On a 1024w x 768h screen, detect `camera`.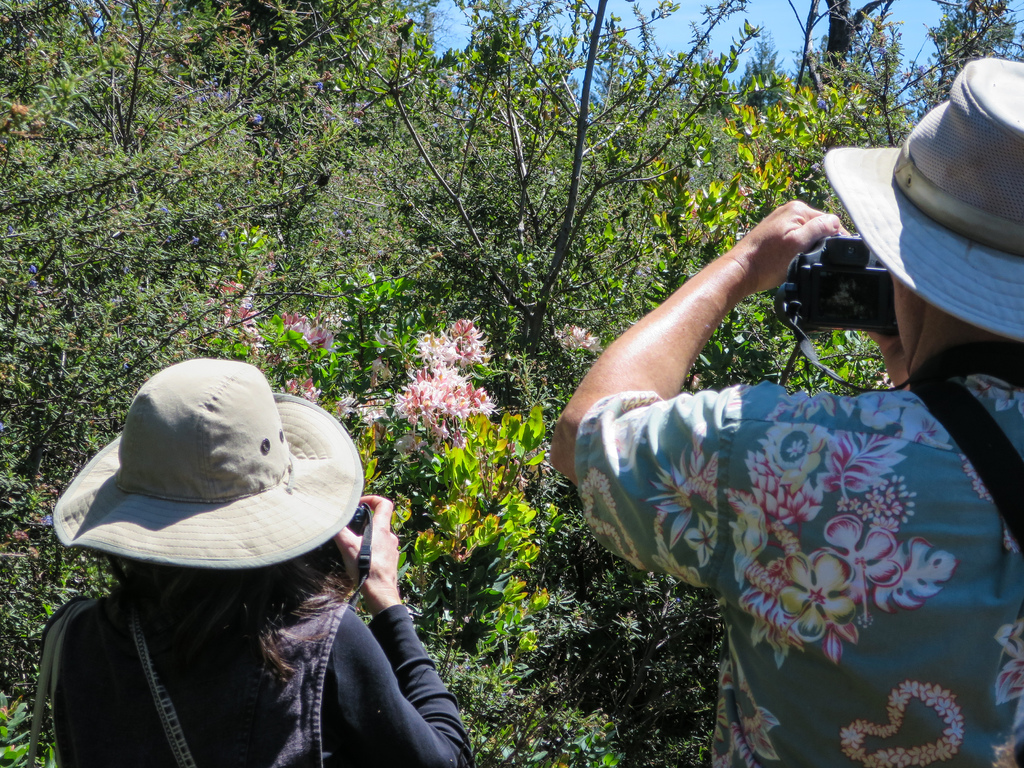
left=316, top=506, right=370, bottom=568.
